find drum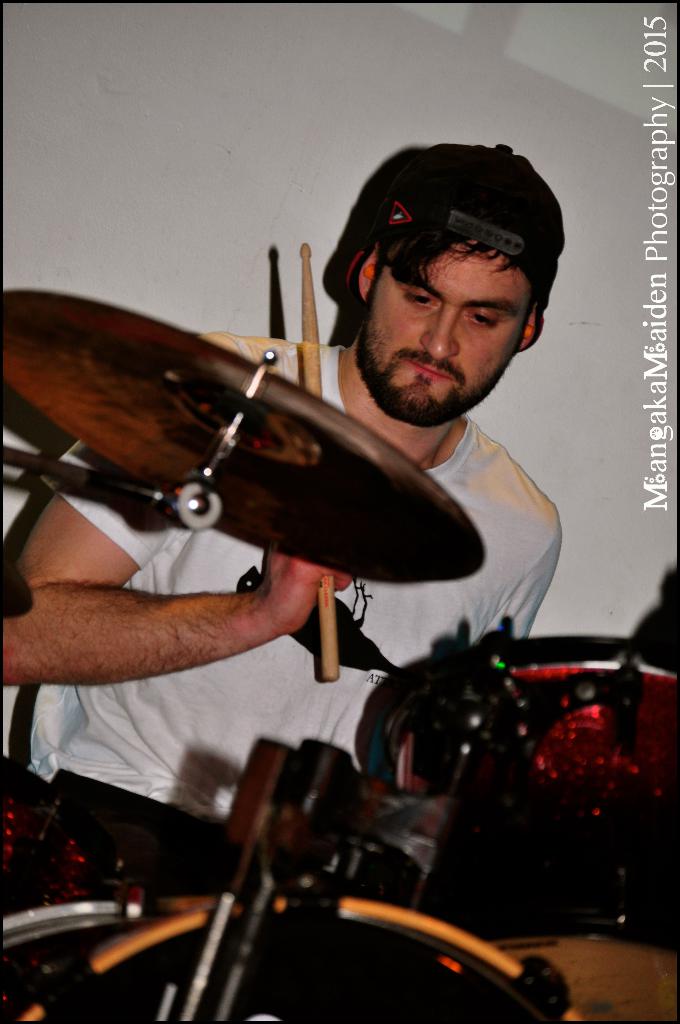
x1=405, y1=638, x2=679, y2=1023
